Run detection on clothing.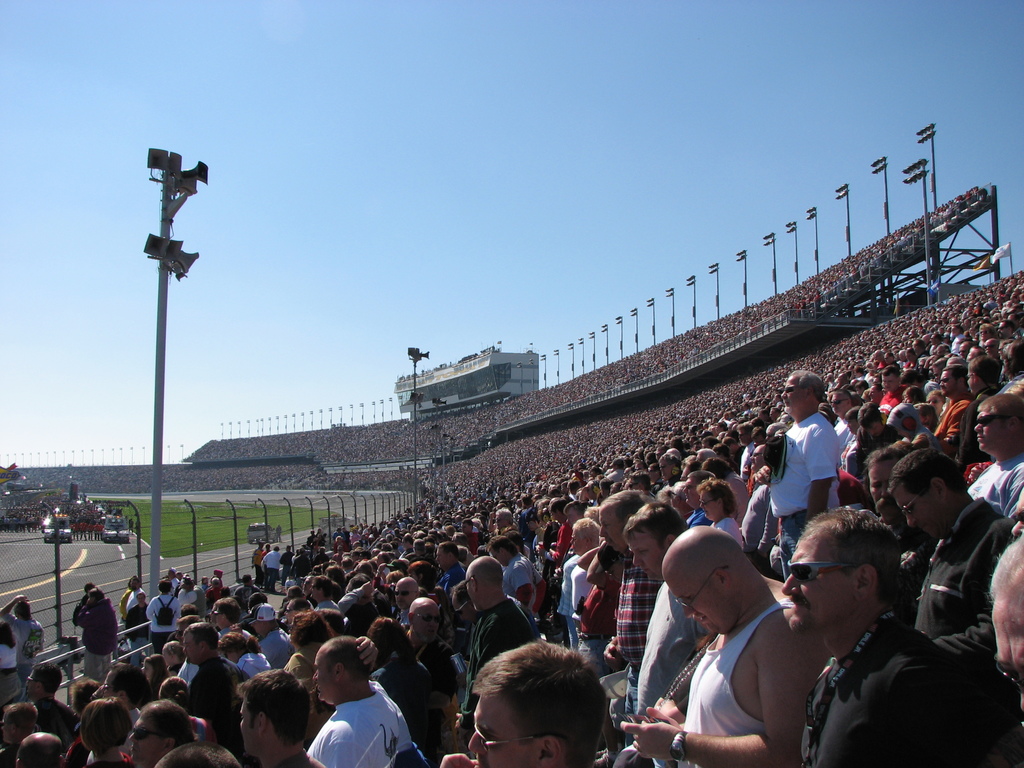
Result: x1=316 y1=553 x2=329 y2=565.
